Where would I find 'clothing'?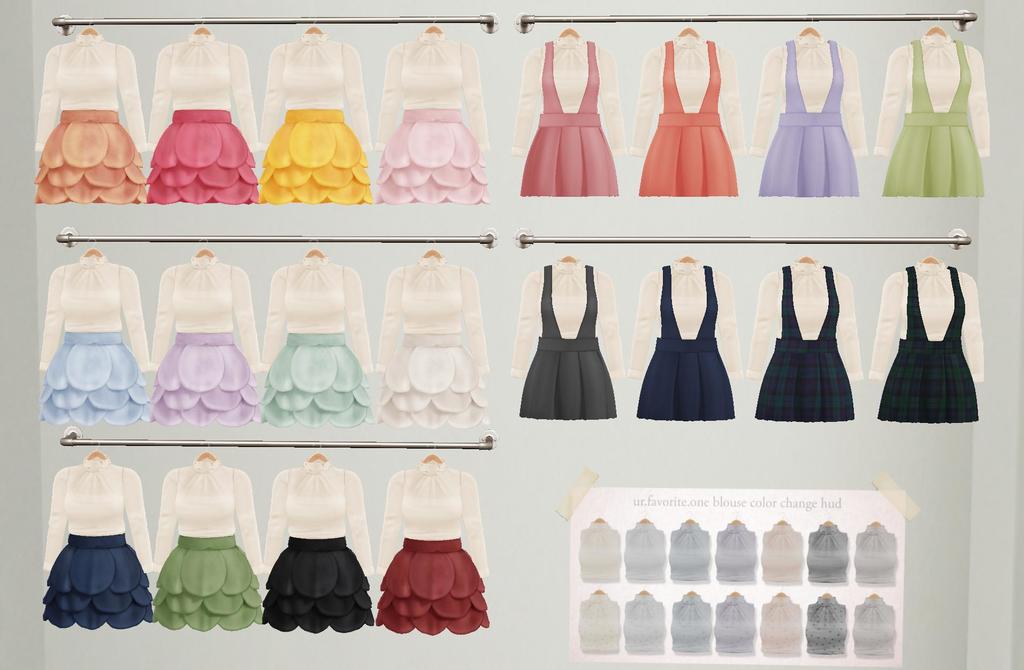
At left=716, top=597, right=755, bottom=655.
